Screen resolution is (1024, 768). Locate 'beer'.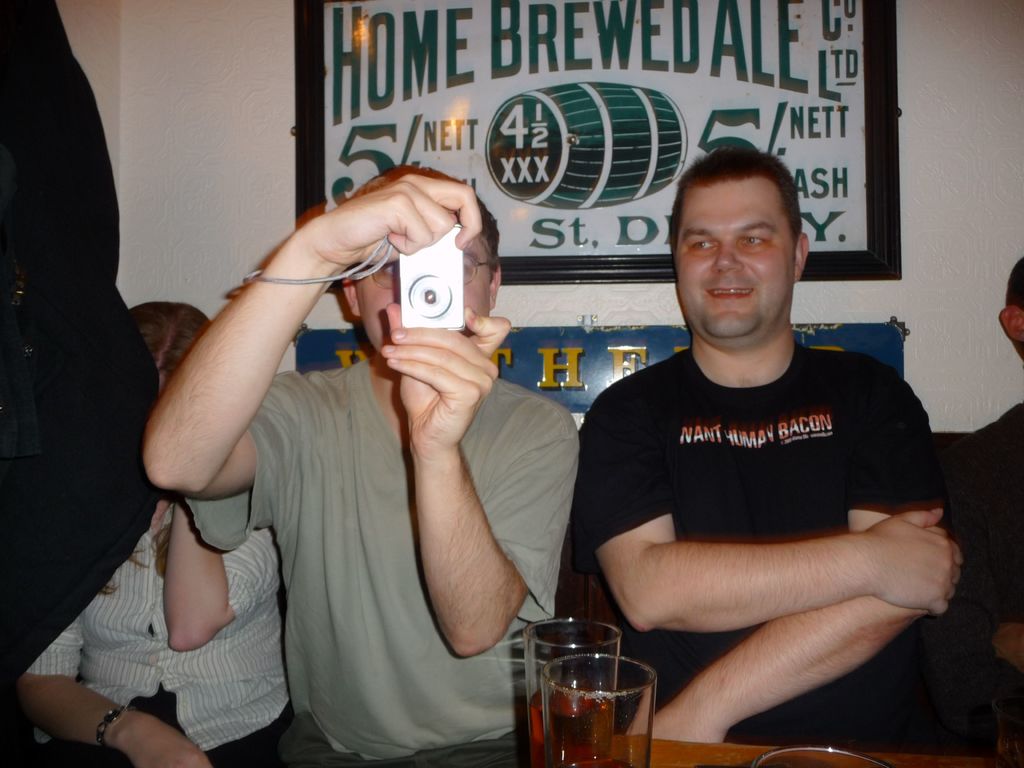
[left=515, top=620, right=622, bottom=767].
